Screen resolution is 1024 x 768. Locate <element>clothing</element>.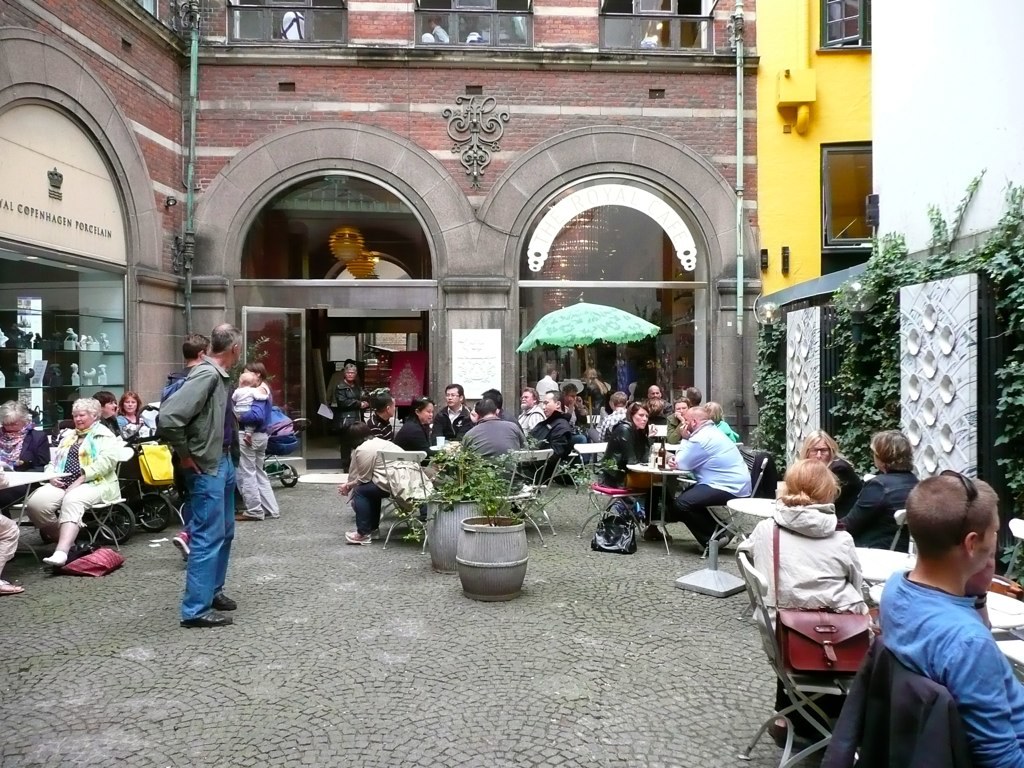
x1=842 y1=467 x2=917 y2=562.
